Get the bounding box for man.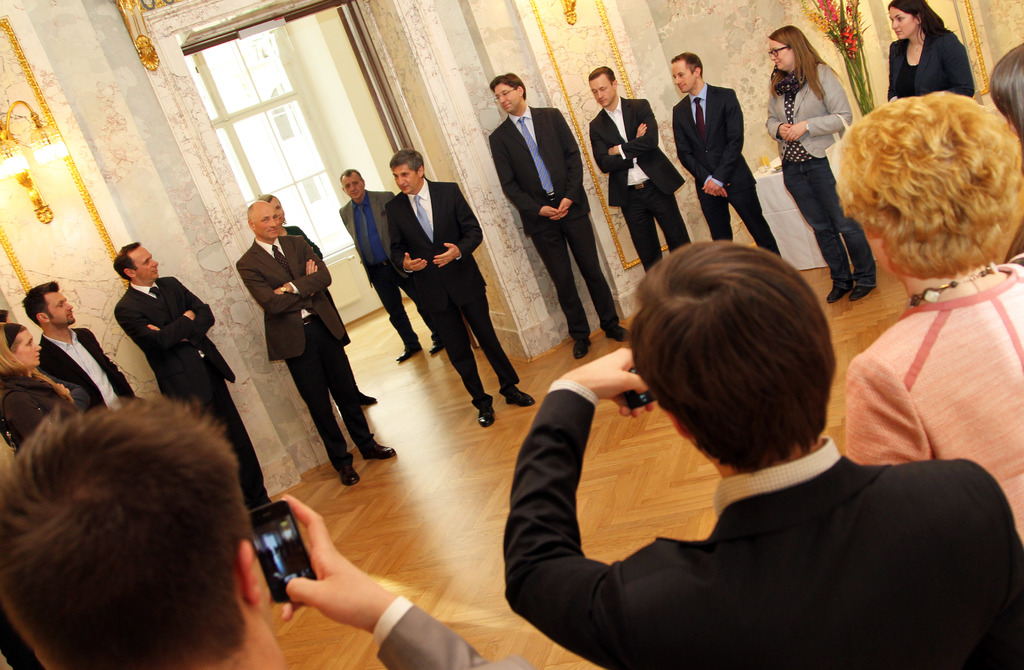
box=[488, 74, 626, 357].
